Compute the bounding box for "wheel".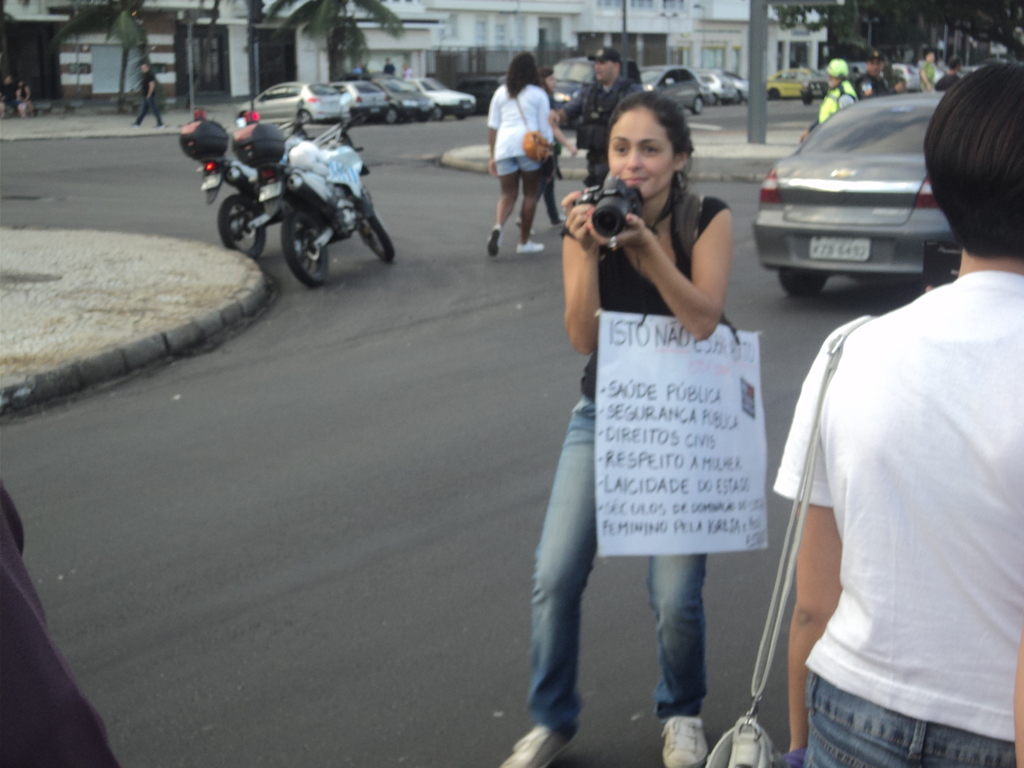
region(283, 208, 328, 283).
